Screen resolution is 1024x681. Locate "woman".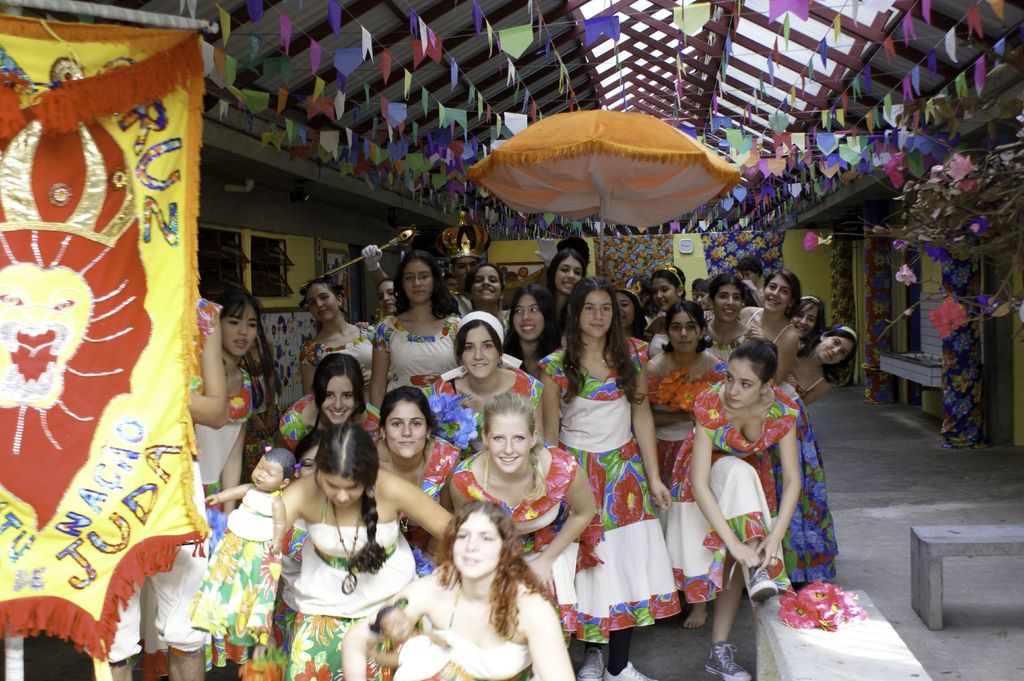
[367, 381, 475, 572].
